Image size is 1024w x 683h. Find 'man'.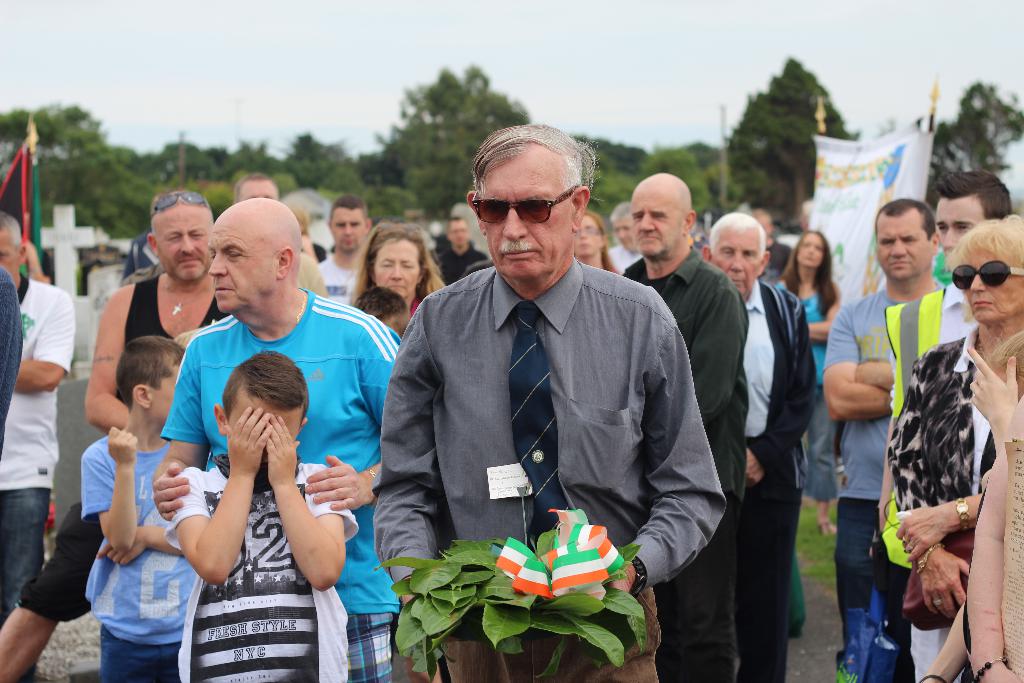
BBox(146, 196, 400, 682).
